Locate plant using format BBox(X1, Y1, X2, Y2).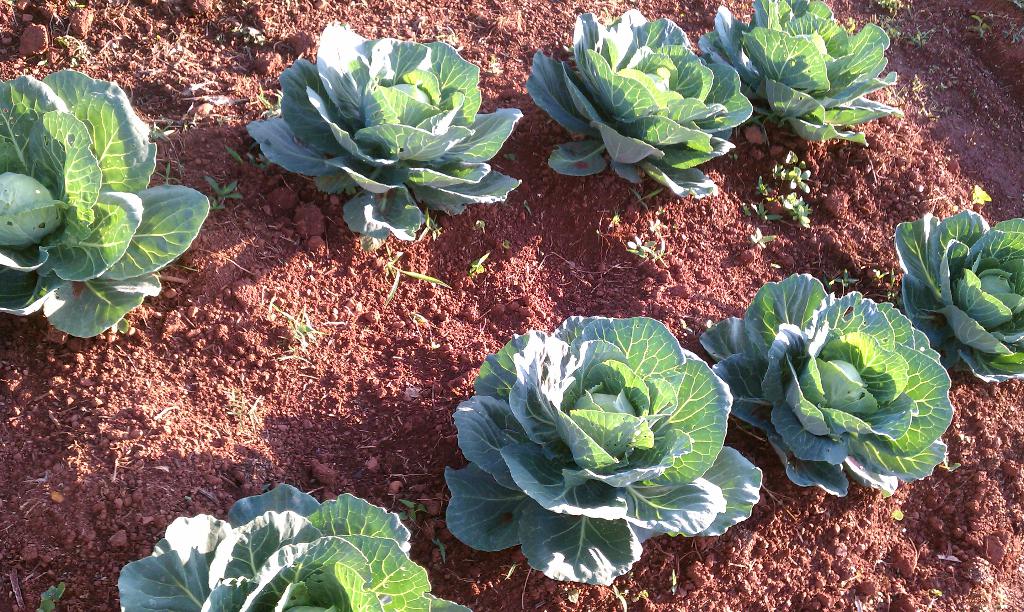
BBox(463, 243, 490, 275).
